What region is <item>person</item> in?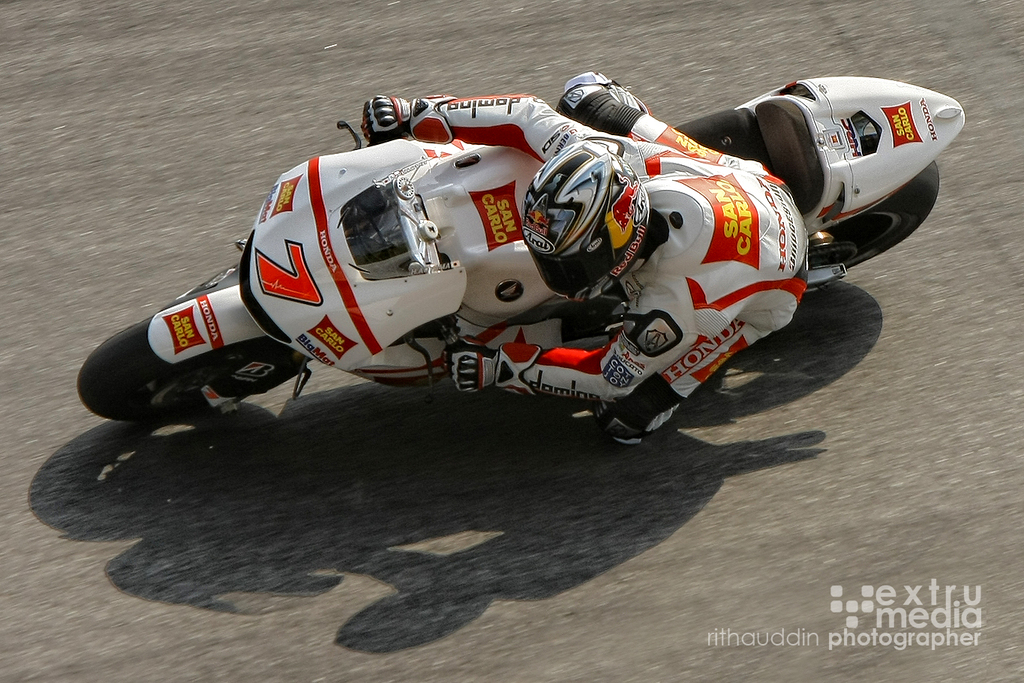
423:38:859:433.
